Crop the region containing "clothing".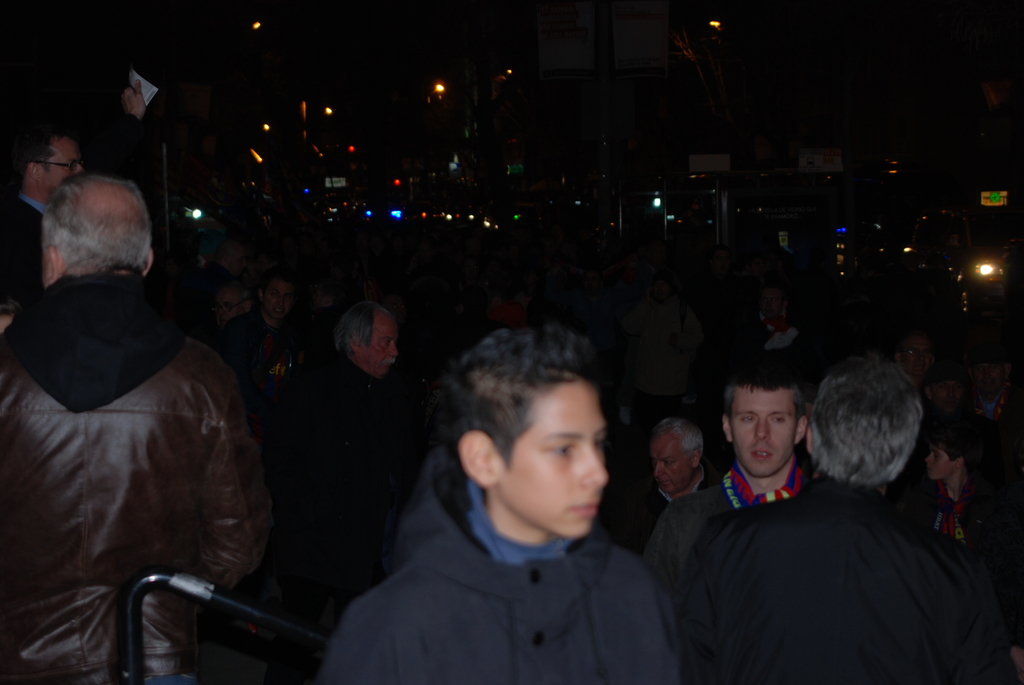
Crop region: l=0, t=187, r=54, b=308.
